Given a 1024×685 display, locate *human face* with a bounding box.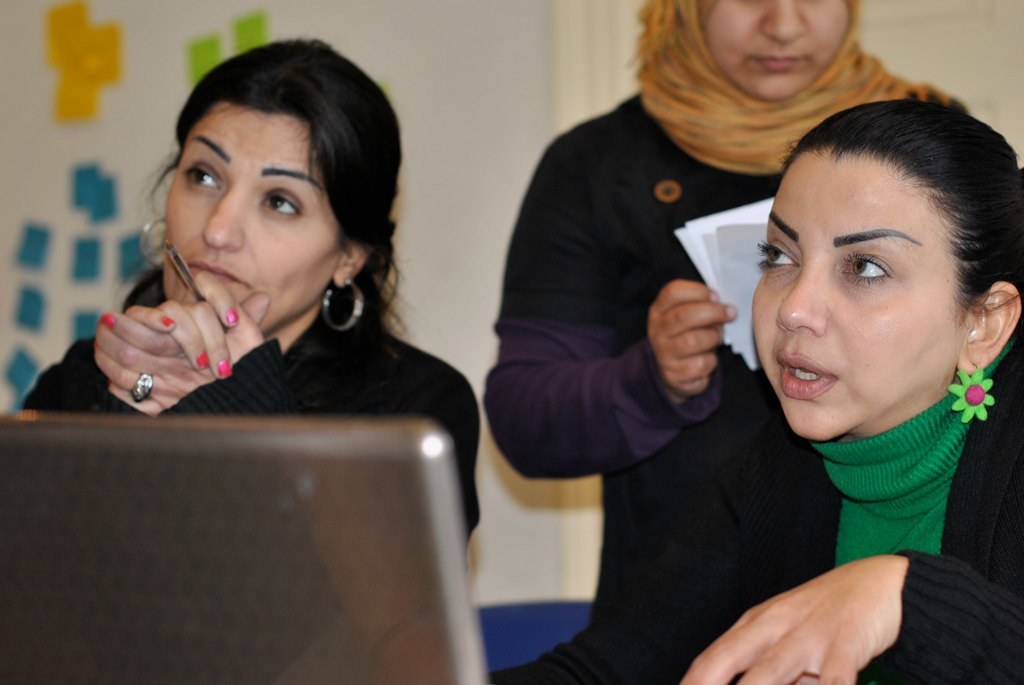
Located: [744,142,977,433].
